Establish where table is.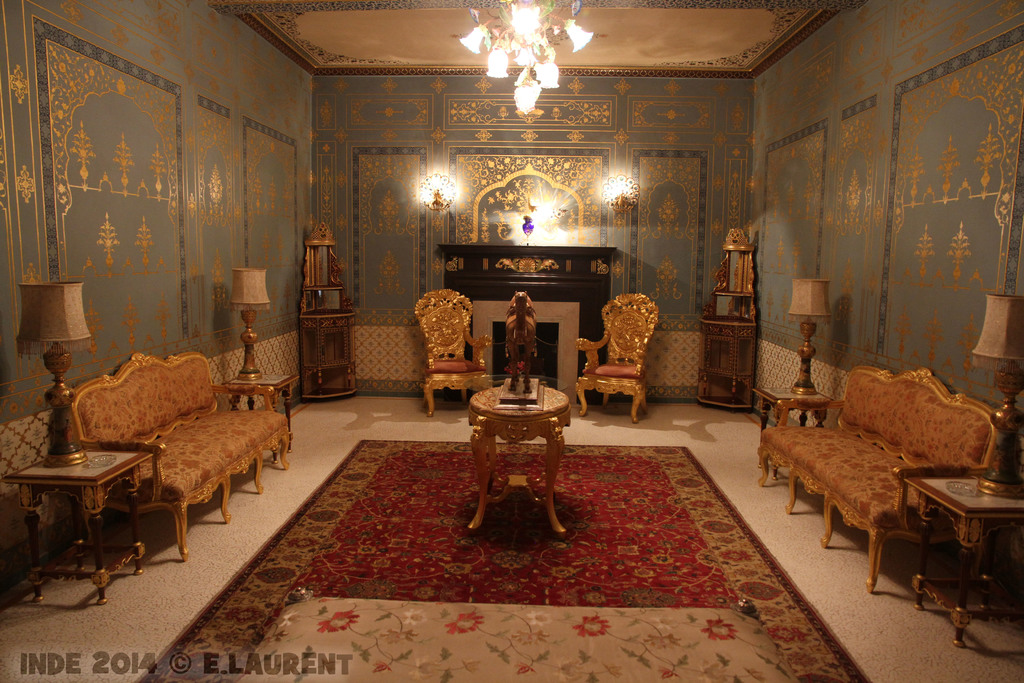
Established at pyautogui.locateOnScreen(1, 448, 152, 604).
